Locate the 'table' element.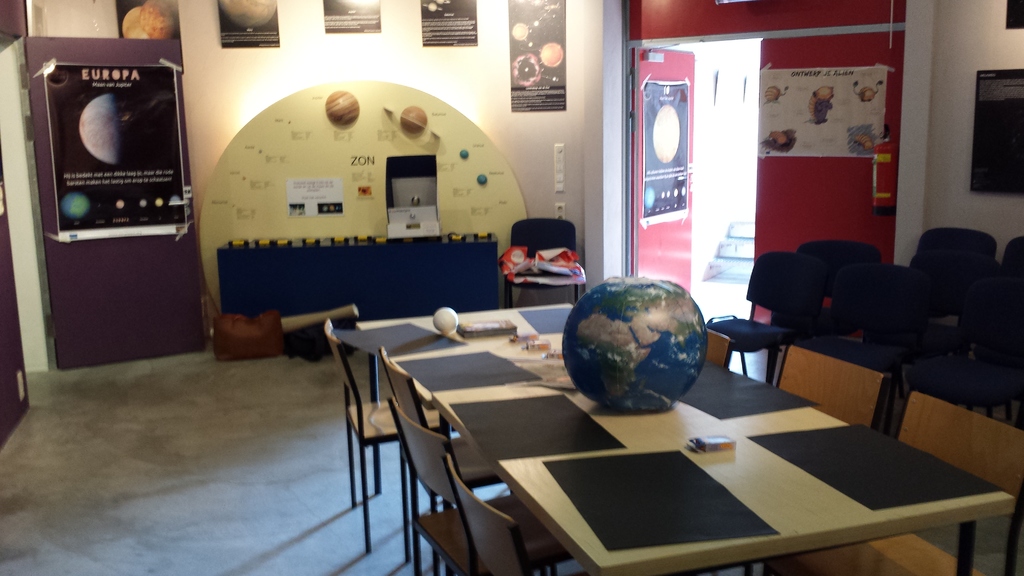
Element bbox: [219, 235, 500, 353].
